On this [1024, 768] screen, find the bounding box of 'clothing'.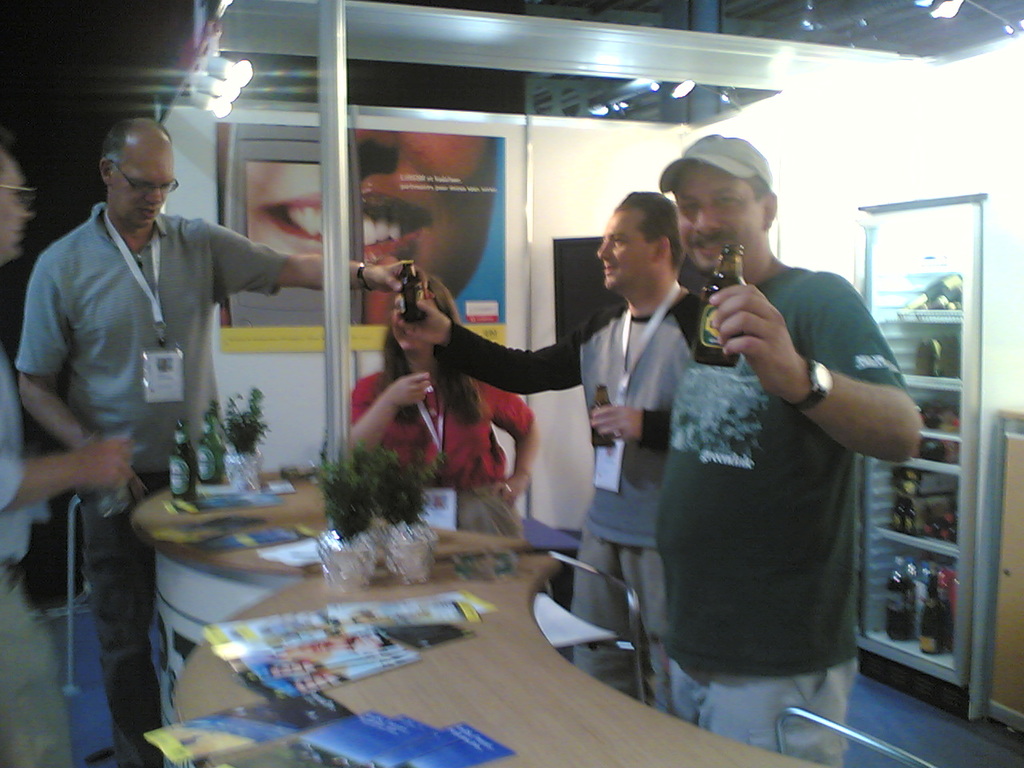
Bounding box: [x1=426, y1=284, x2=714, y2=718].
